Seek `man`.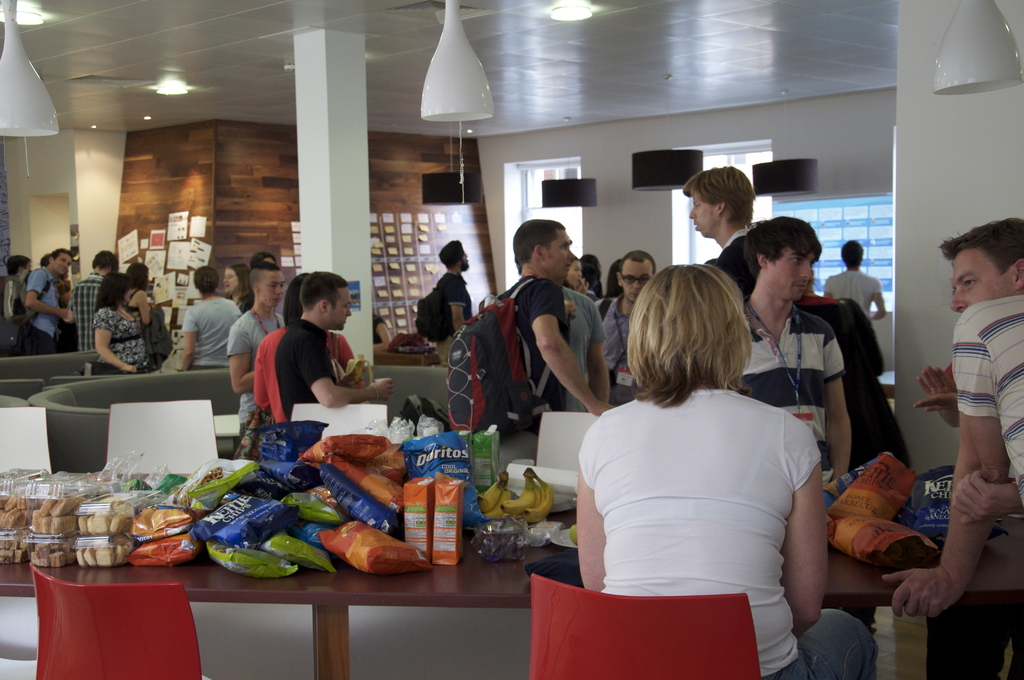
box(737, 212, 854, 485).
